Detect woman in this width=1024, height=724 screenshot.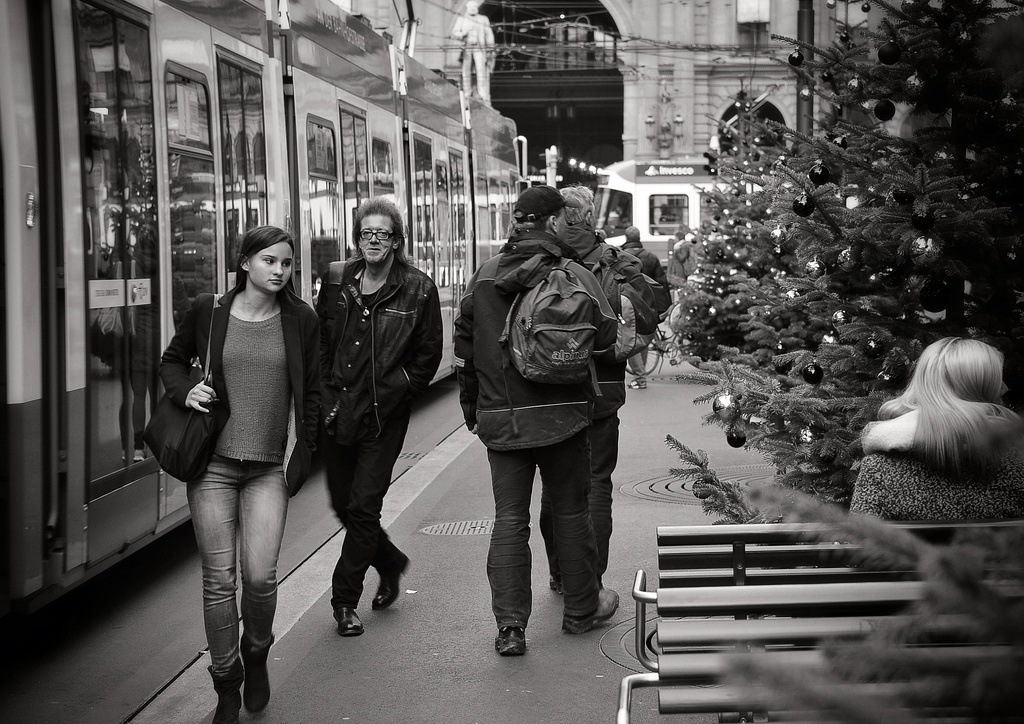
Detection: <region>142, 218, 328, 723</region>.
